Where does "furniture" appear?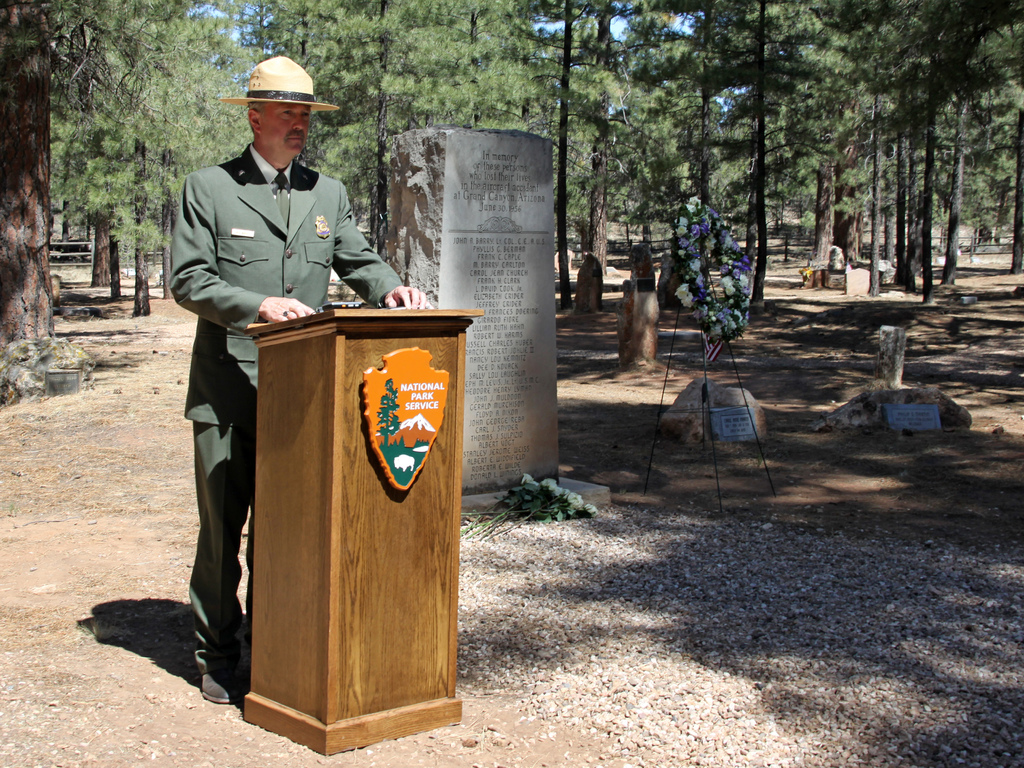
Appears at <bbox>242, 304, 488, 750</bbox>.
